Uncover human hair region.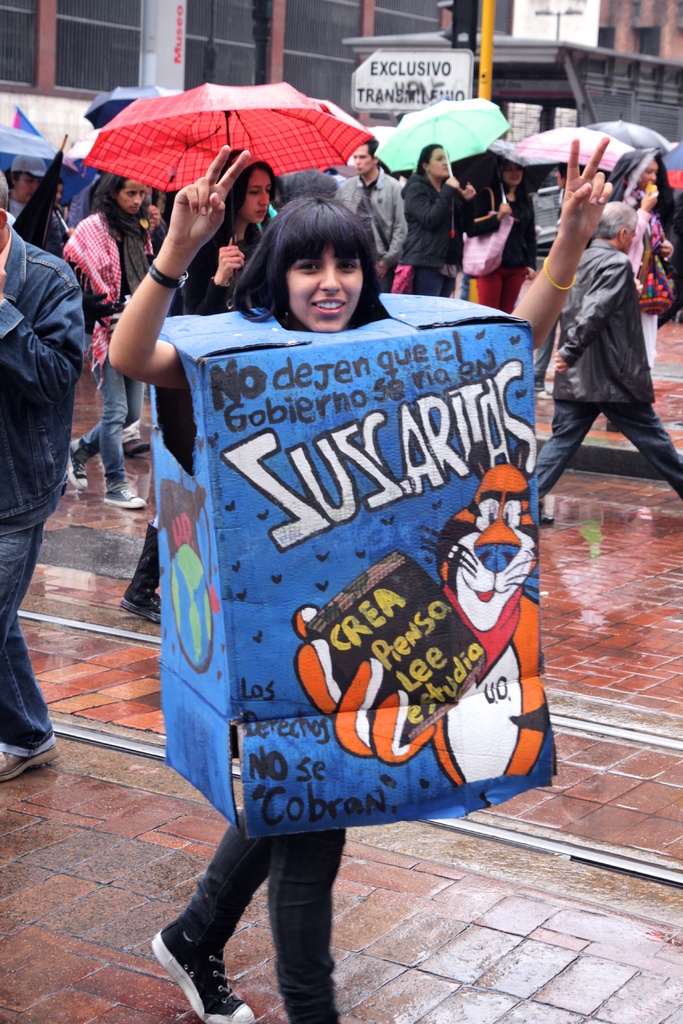
Uncovered: BBox(94, 162, 150, 243).
